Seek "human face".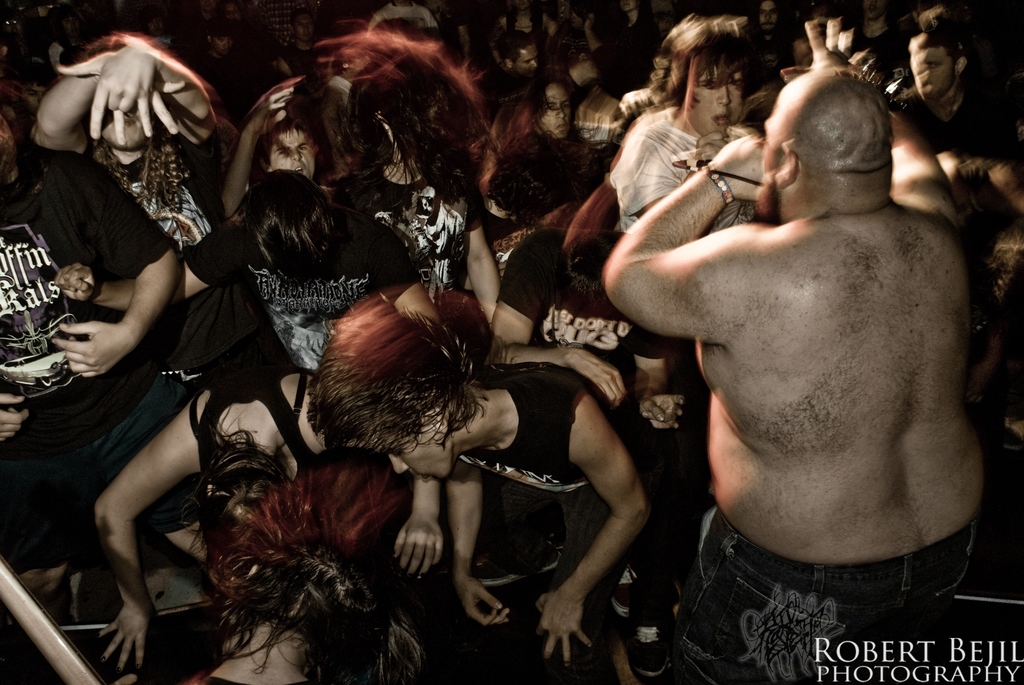
753/90/790/205.
